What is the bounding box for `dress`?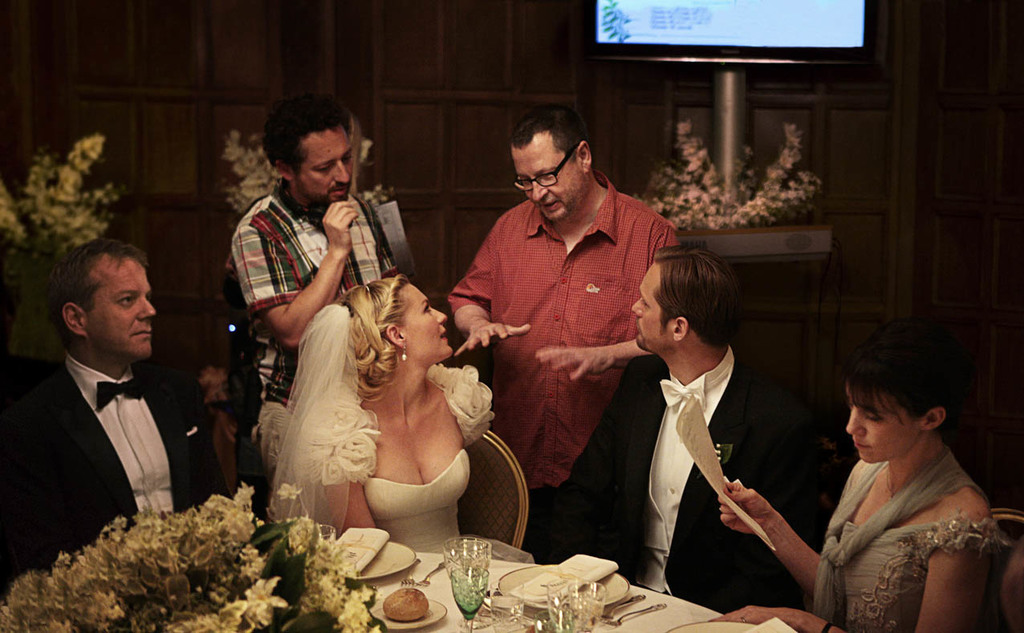
<region>842, 513, 1020, 627</region>.
